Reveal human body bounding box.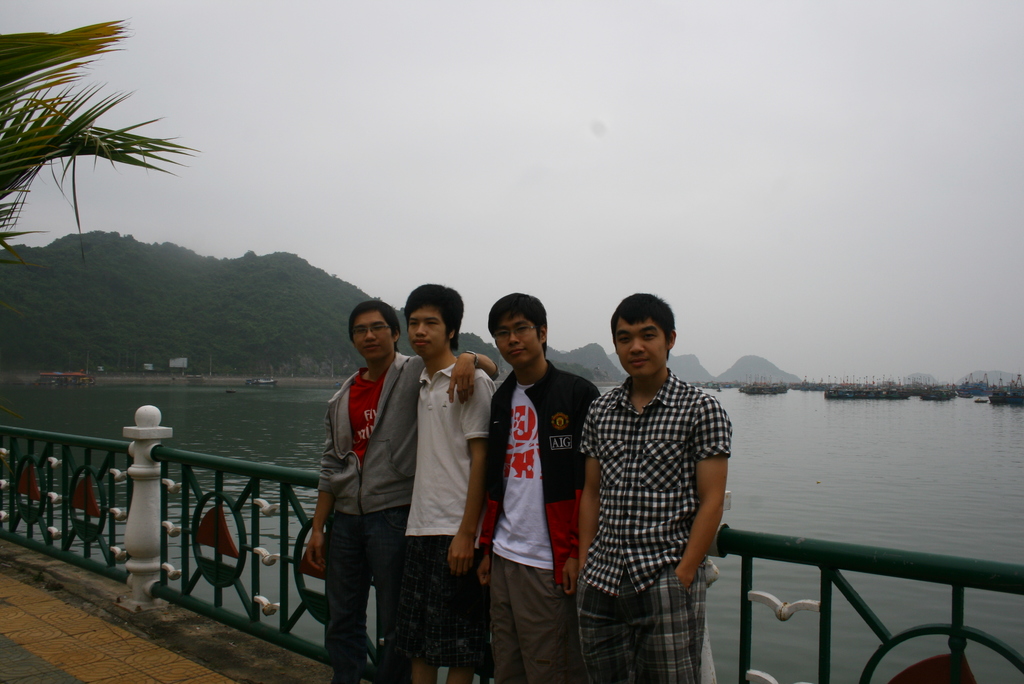
Revealed: region(301, 352, 500, 683).
